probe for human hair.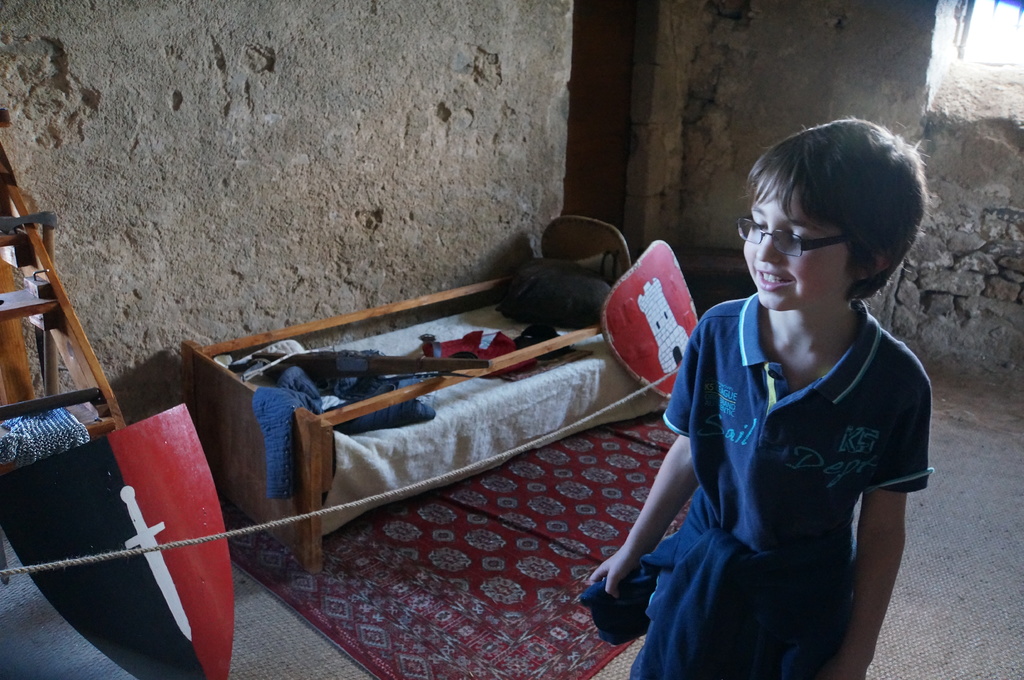
Probe result: (x1=735, y1=115, x2=929, y2=310).
